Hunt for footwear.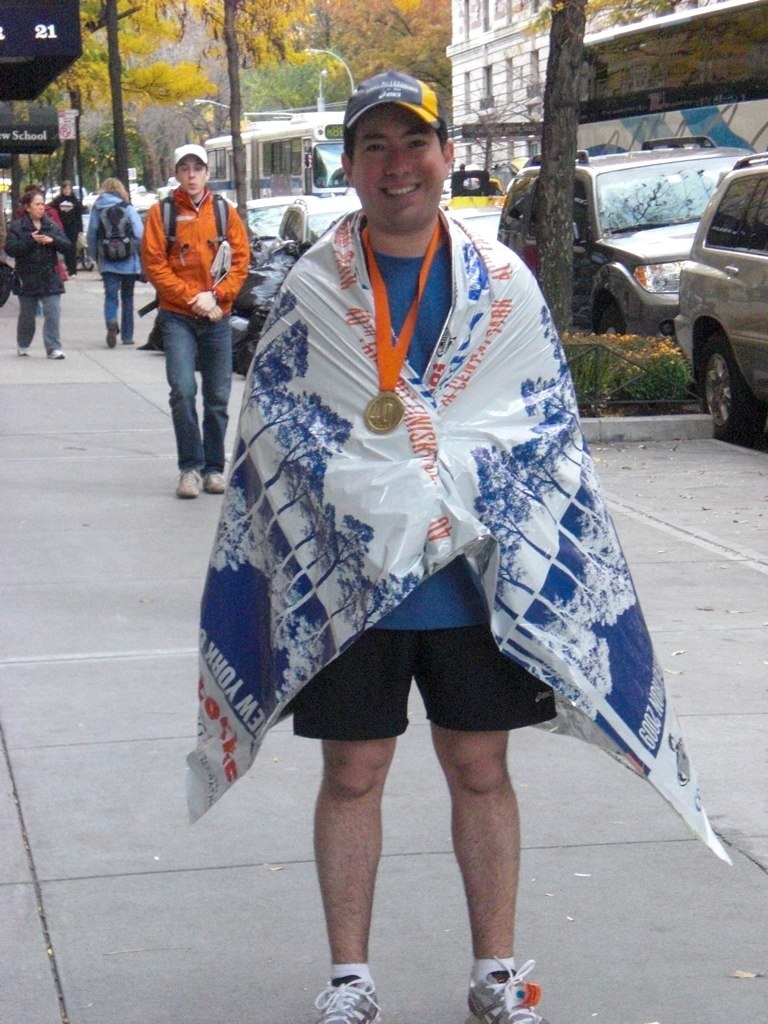
Hunted down at BBox(472, 948, 553, 1016).
